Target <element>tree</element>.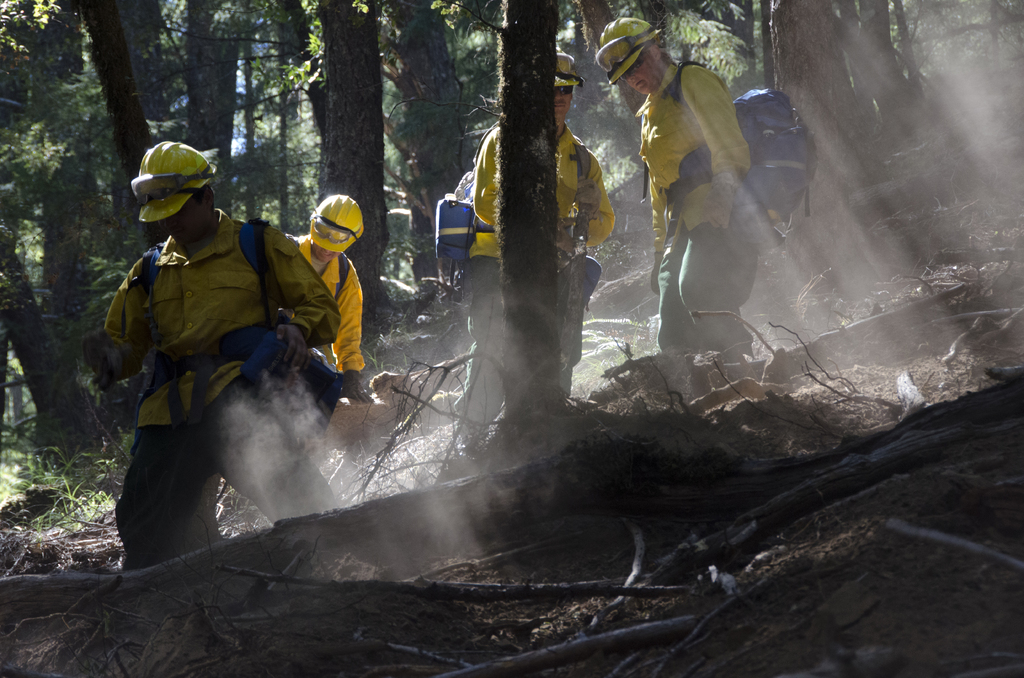
Target region: (left=883, top=0, right=1023, bottom=143).
